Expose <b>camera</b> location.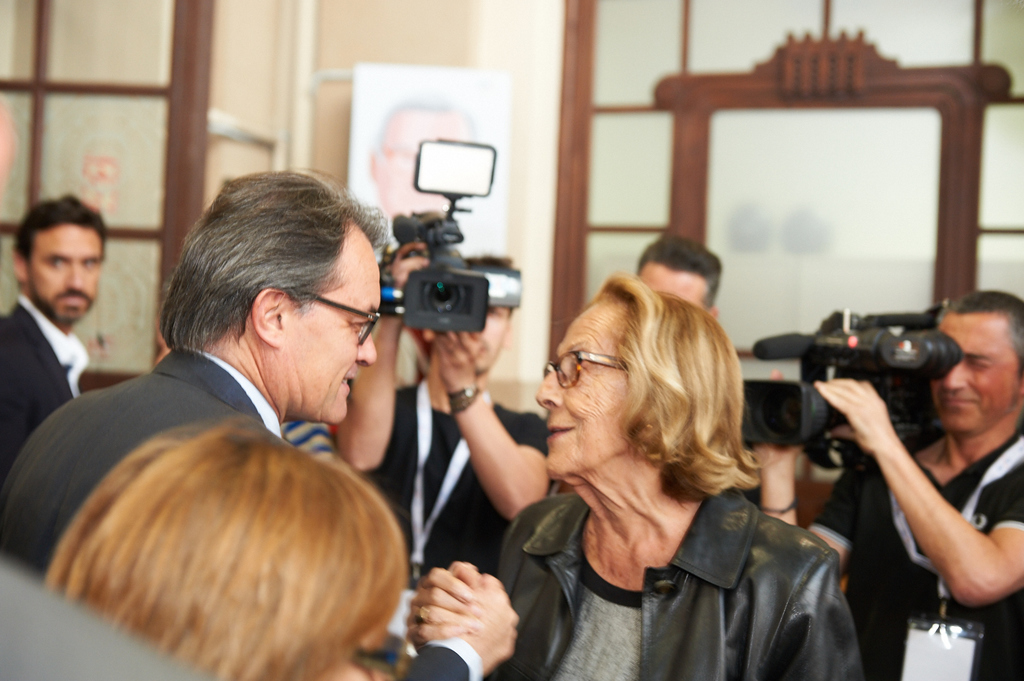
Exposed at 772, 318, 983, 461.
